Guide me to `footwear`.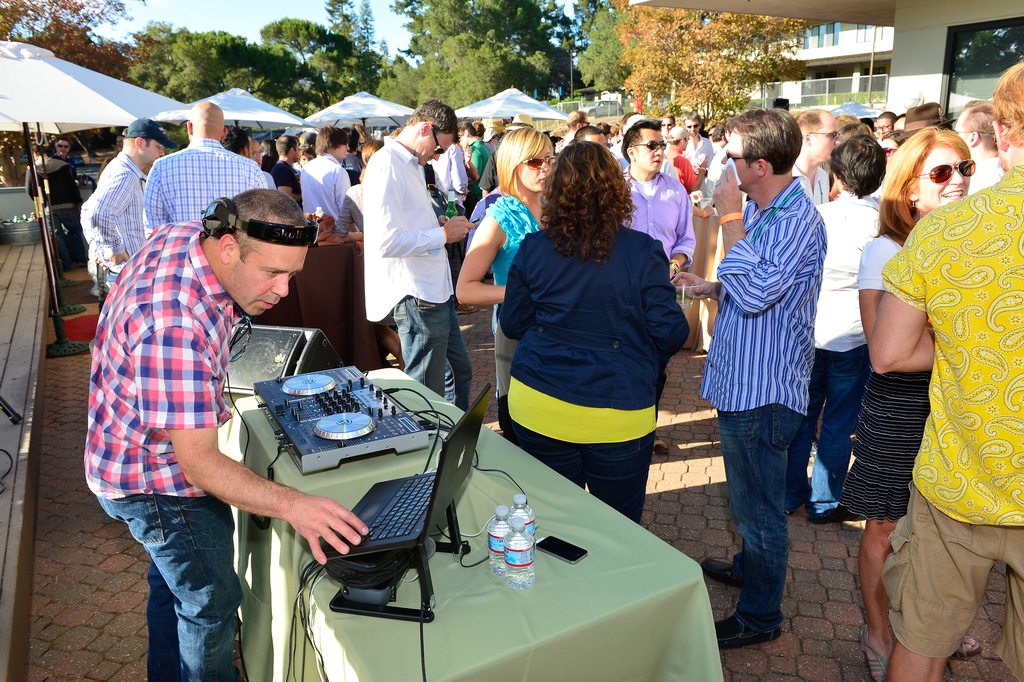
Guidance: region(653, 434, 668, 453).
